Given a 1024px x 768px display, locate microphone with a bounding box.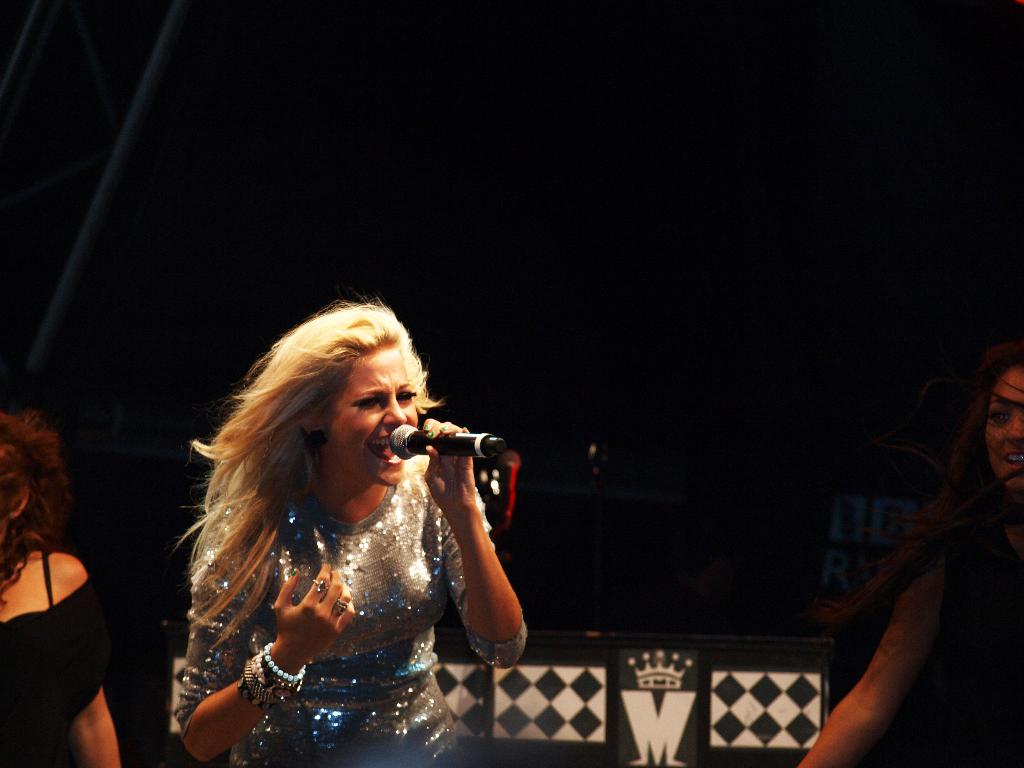
Located: BBox(391, 420, 506, 458).
